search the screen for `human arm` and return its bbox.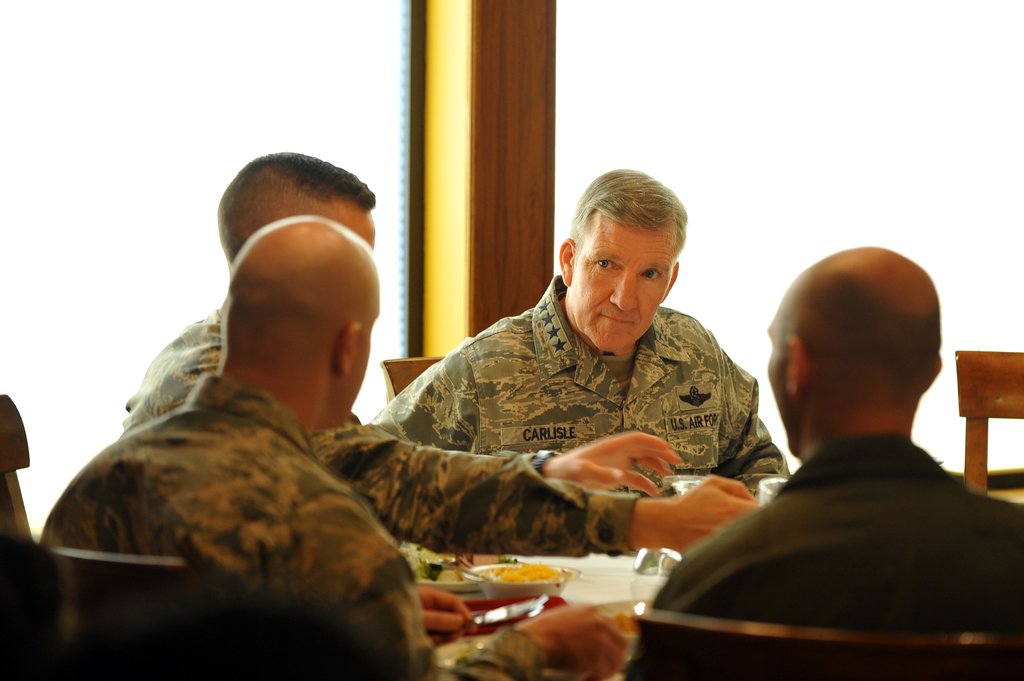
Found: 491 429 686 498.
